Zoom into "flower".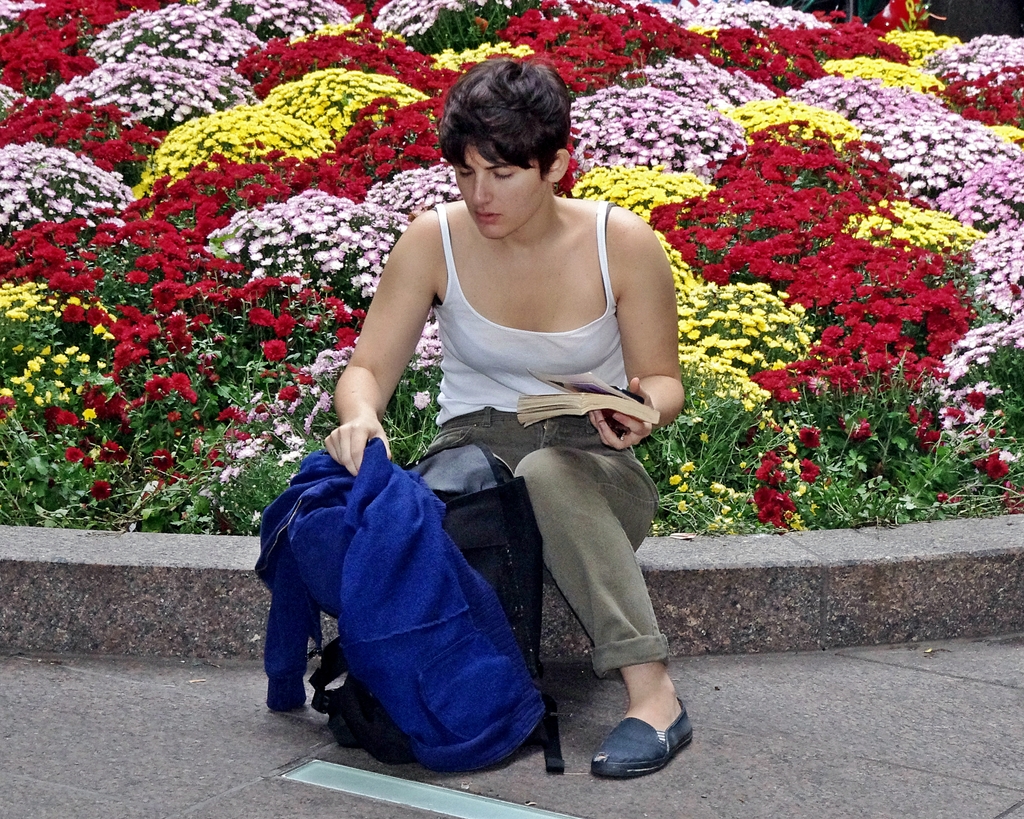
Zoom target: 262 337 288 361.
